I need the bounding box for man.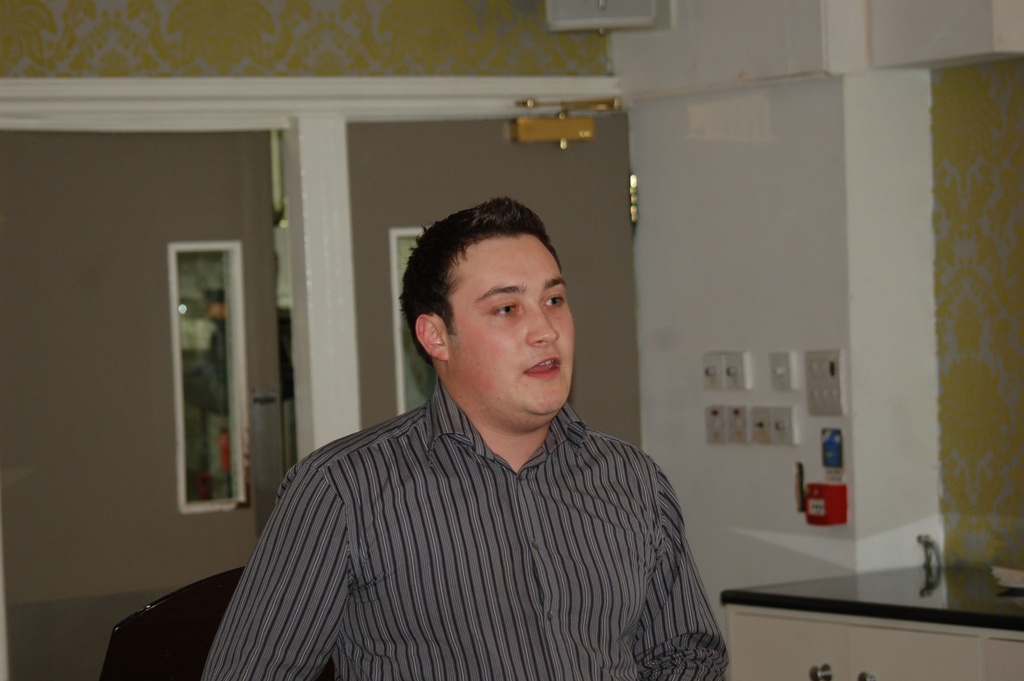
Here it is: box(202, 198, 732, 680).
